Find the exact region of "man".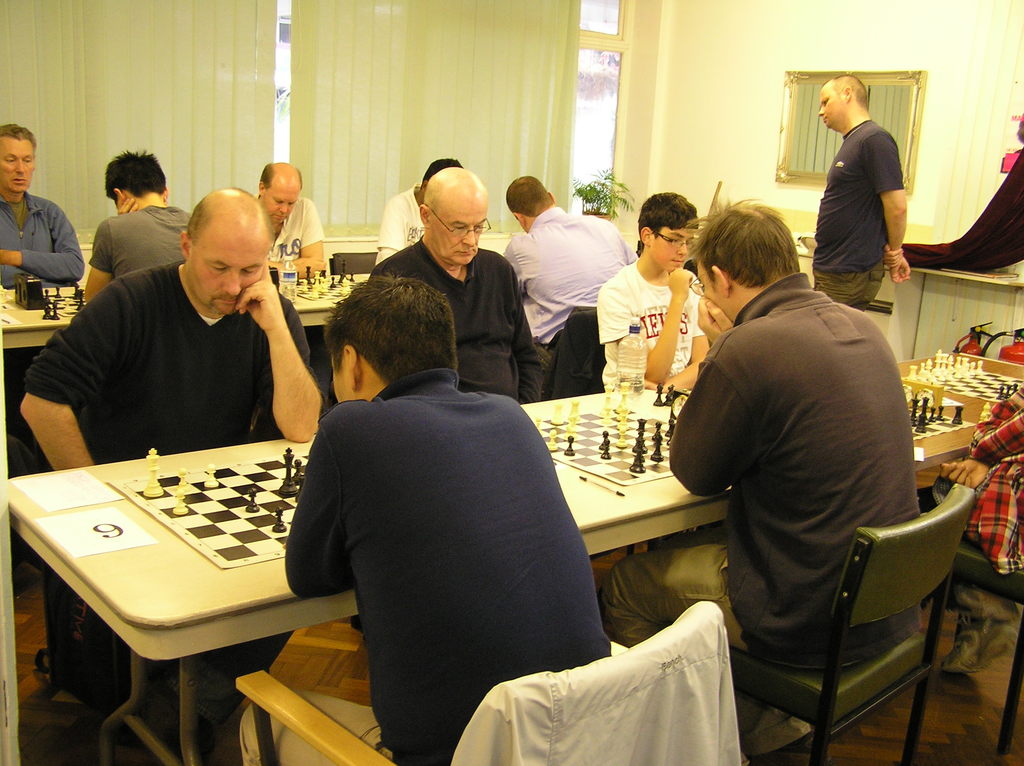
Exact region: crop(248, 161, 326, 276).
